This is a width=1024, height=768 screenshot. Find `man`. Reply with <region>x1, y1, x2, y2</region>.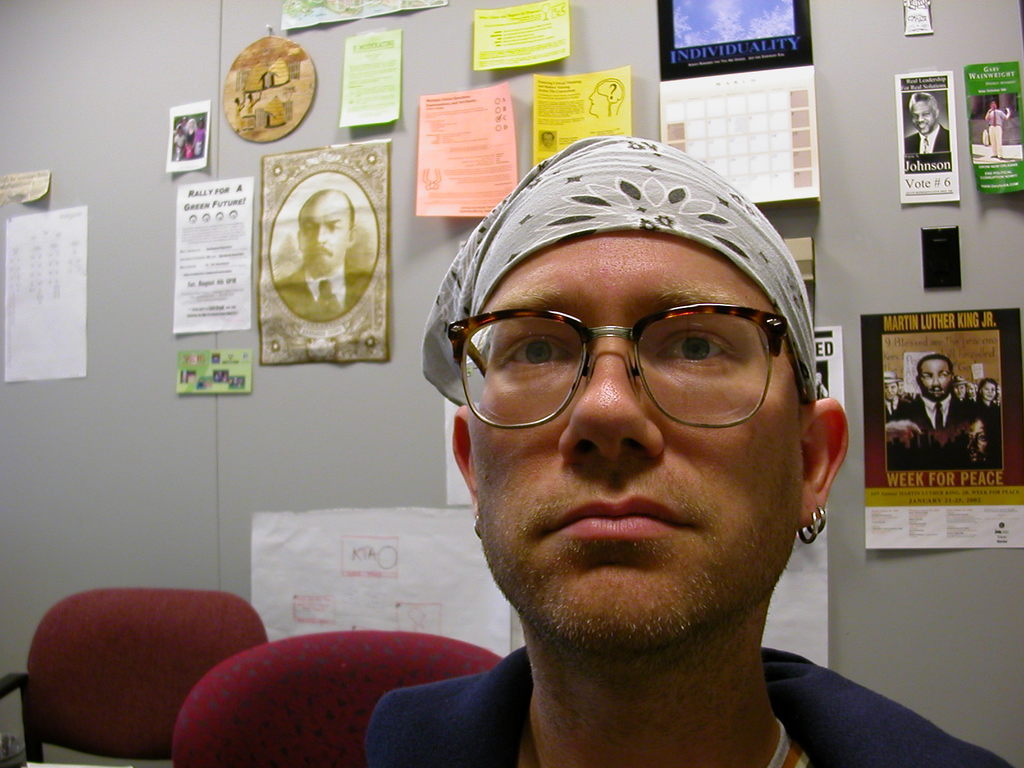
<region>875, 372, 913, 419</region>.
